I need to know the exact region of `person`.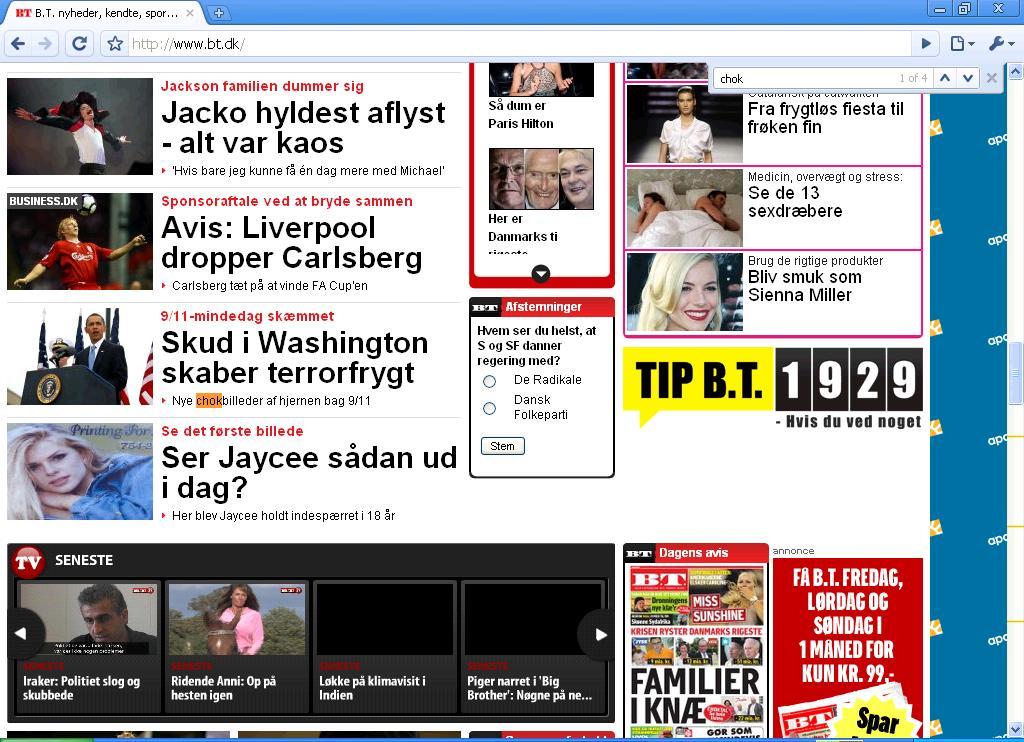
Region: {"x1": 524, "y1": 151, "x2": 560, "y2": 211}.
